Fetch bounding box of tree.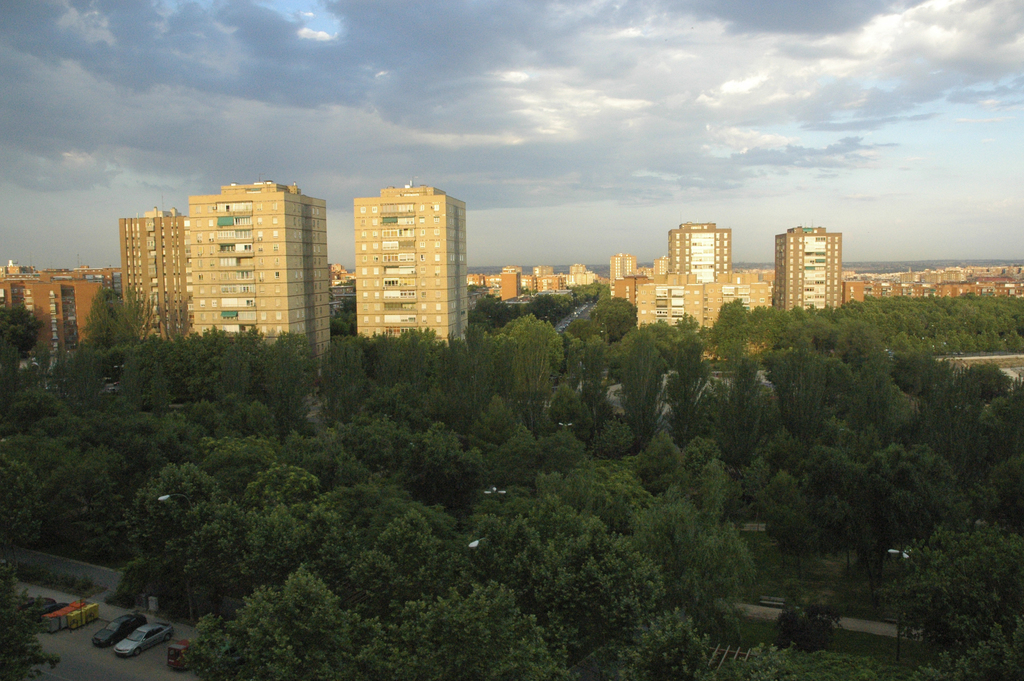
Bbox: (x1=246, y1=466, x2=320, y2=509).
